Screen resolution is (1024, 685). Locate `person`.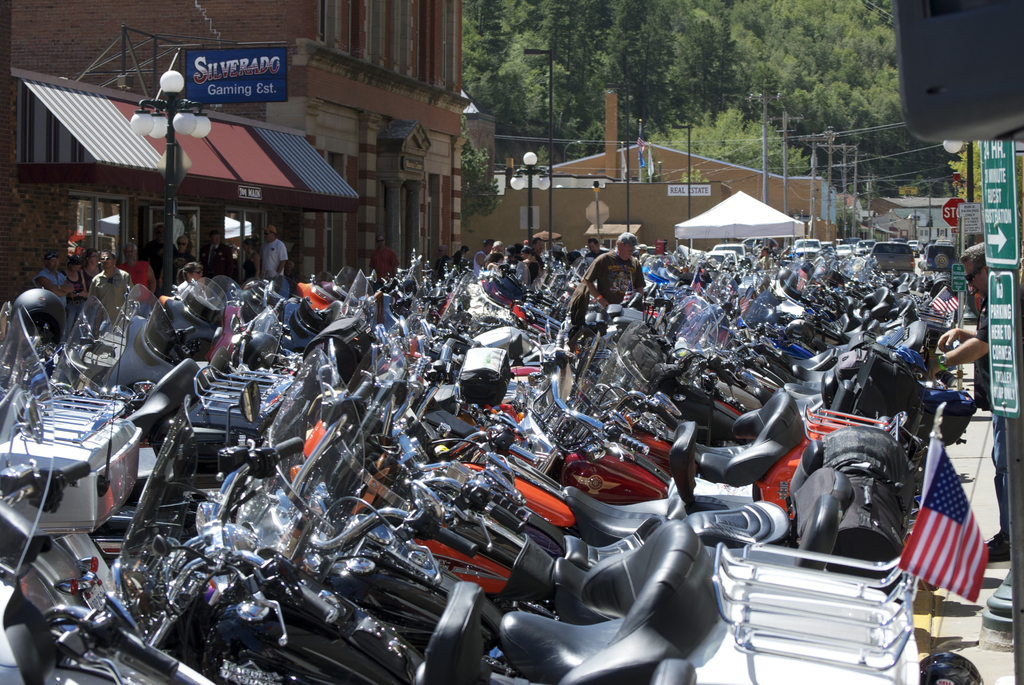
(259,222,291,293).
